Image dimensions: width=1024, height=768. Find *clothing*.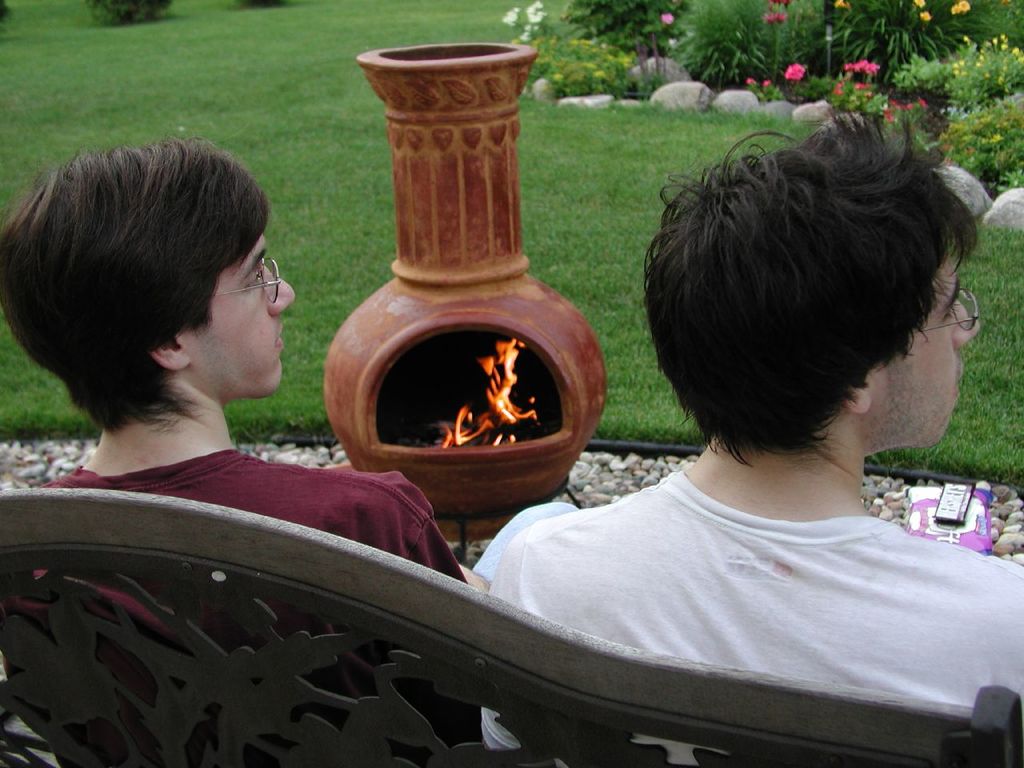
x1=0 y1=442 x2=467 y2=767.
